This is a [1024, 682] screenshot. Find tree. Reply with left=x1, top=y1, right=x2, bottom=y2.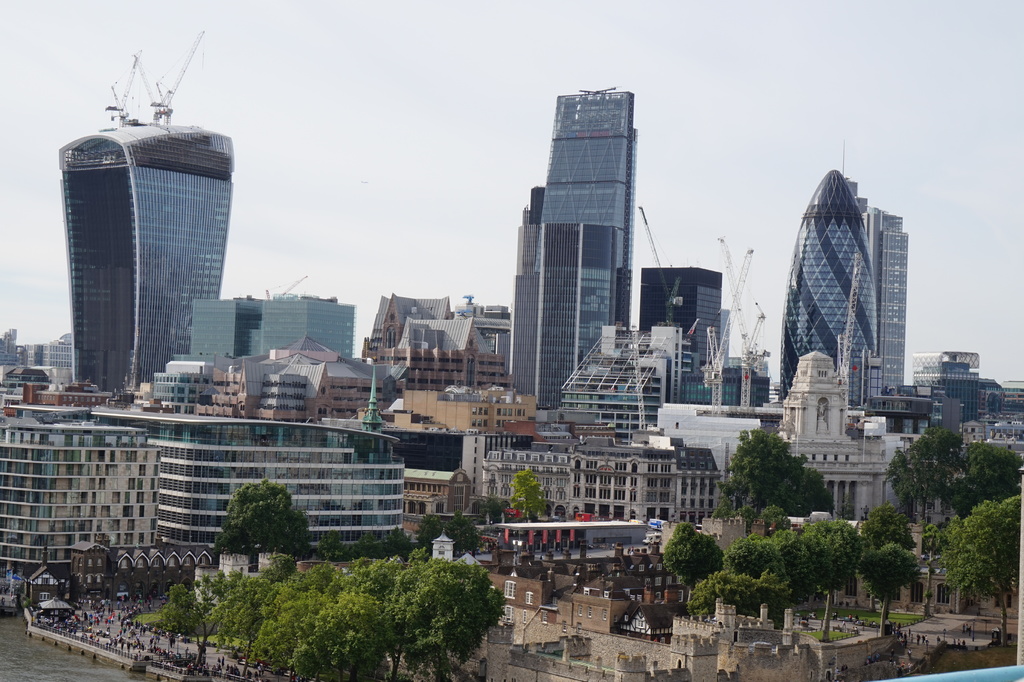
left=191, top=544, right=511, bottom=681.
